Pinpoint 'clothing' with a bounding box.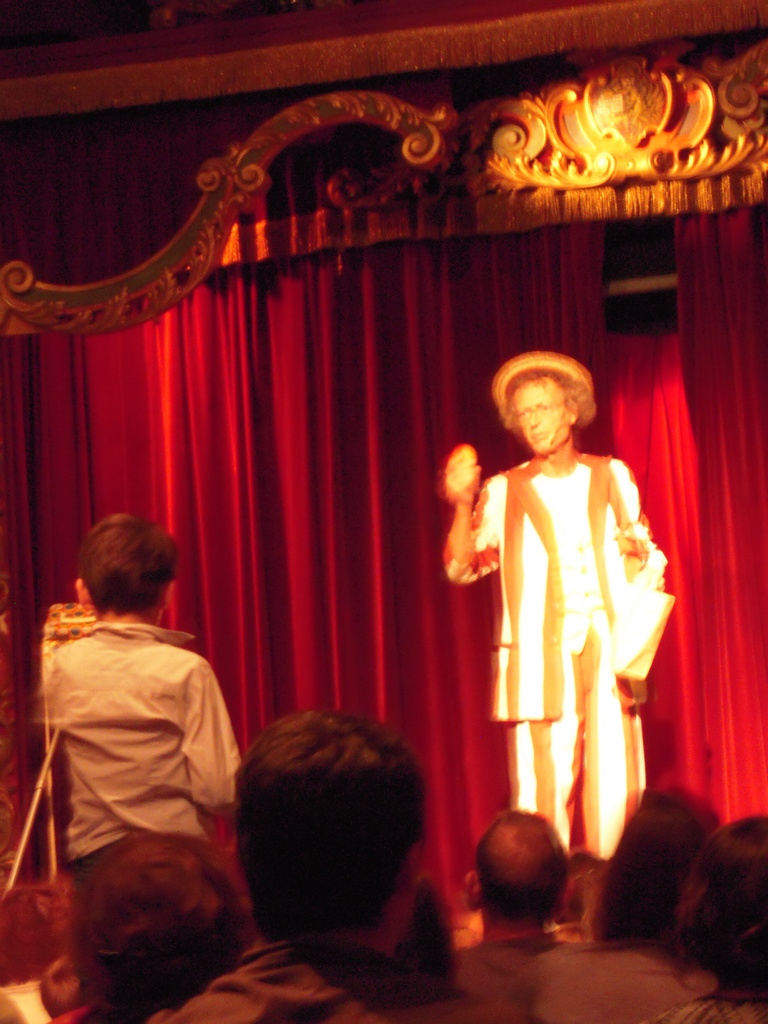
(164,934,554,1023).
